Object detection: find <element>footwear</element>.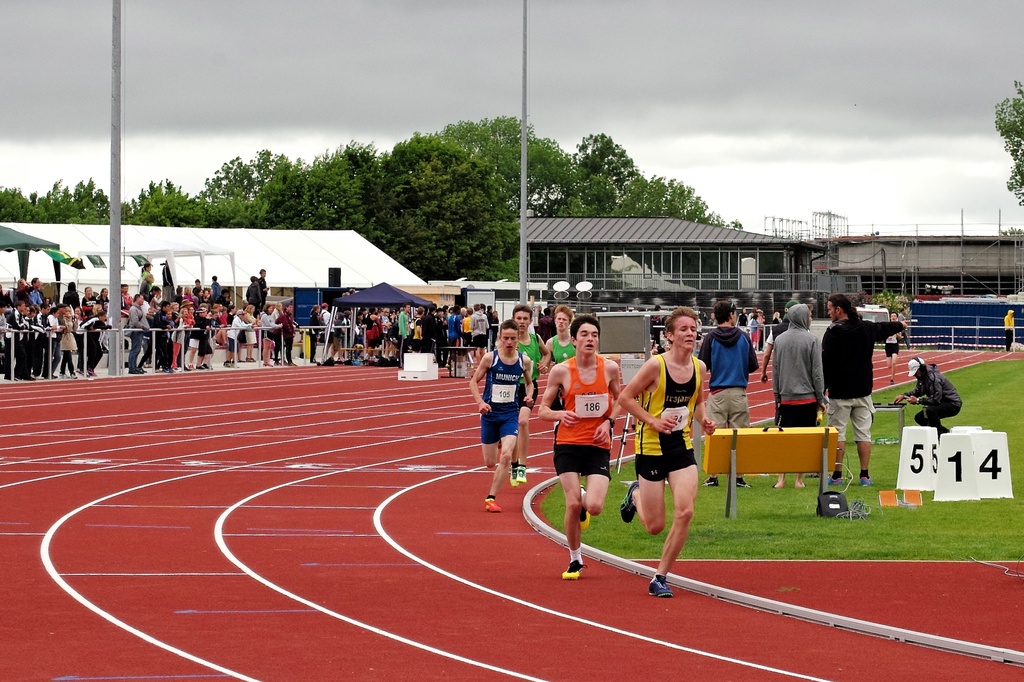
{"x1": 127, "y1": 366, "x2": 139, "y2": 373}.
